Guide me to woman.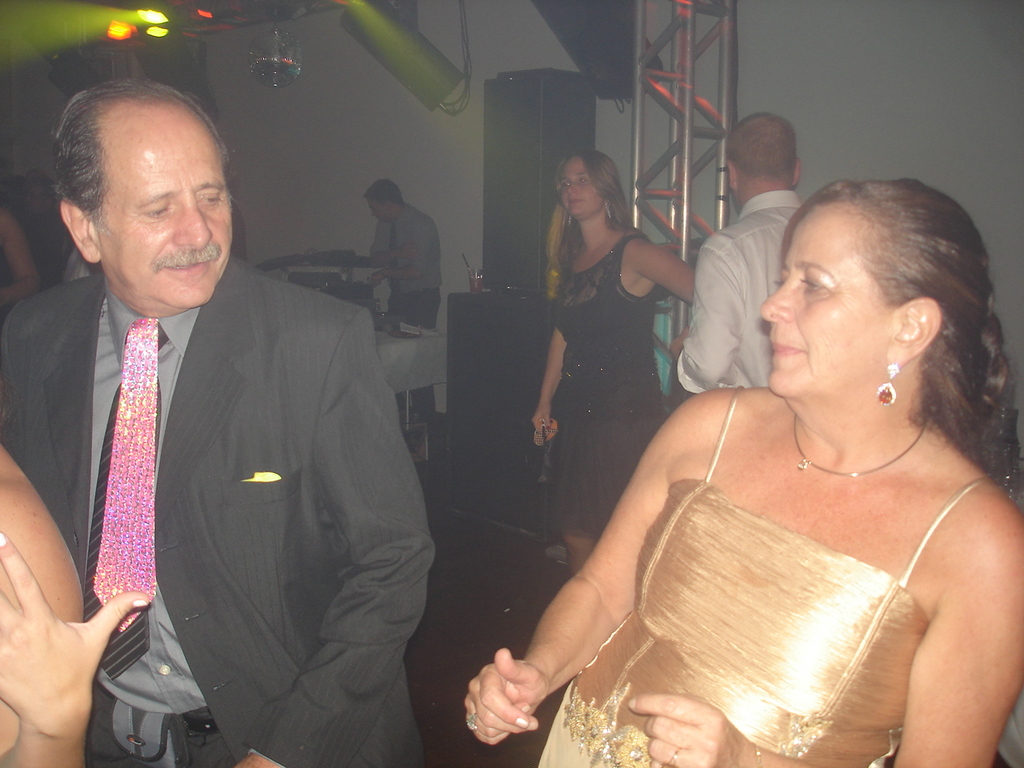
Guidance: x1=494, y1=143, x2=1023, y2=766.
